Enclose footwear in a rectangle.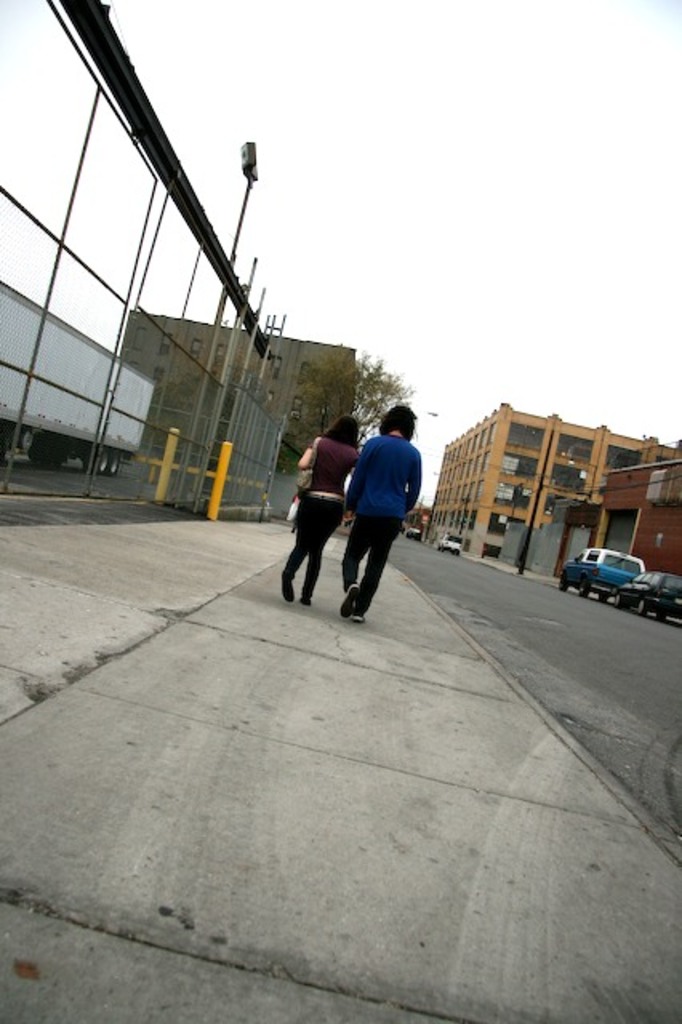
339:582:363:619.
